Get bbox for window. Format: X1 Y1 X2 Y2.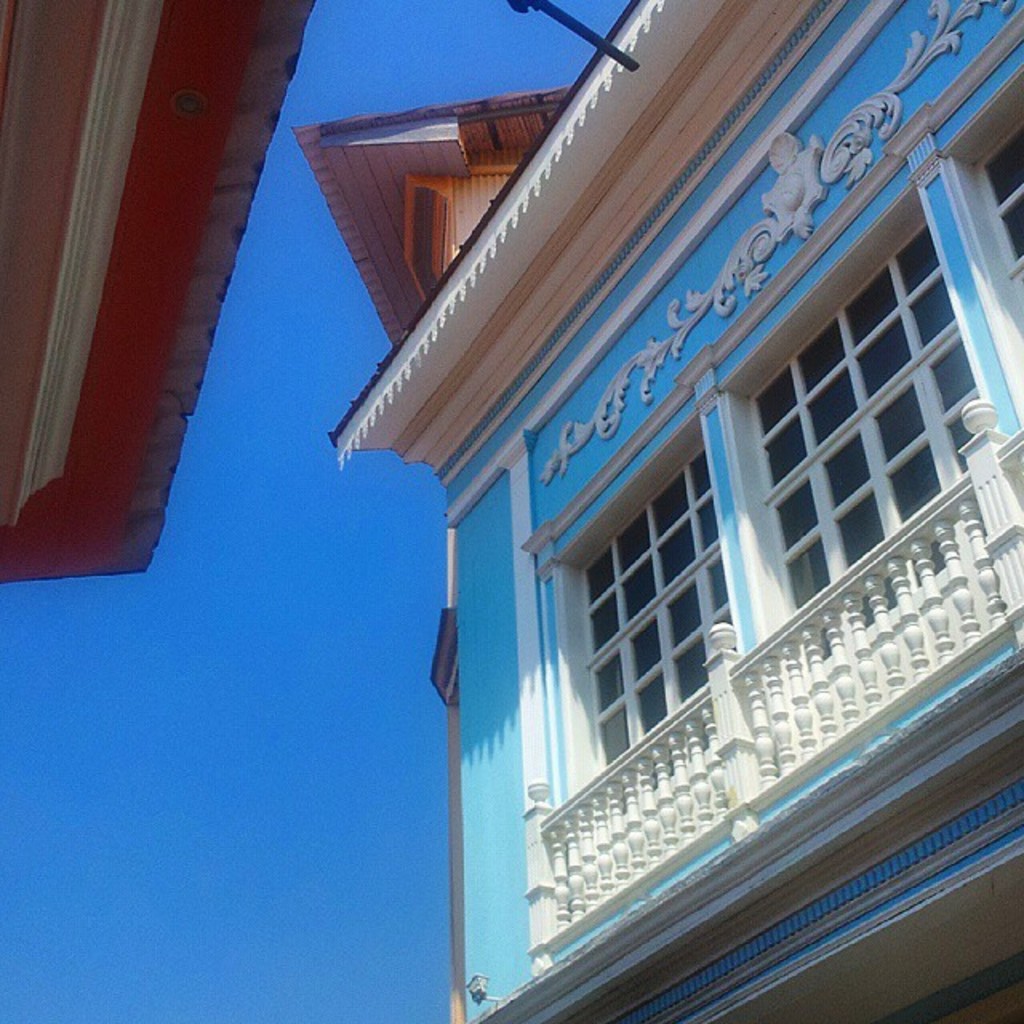
970 99 1022 322.
